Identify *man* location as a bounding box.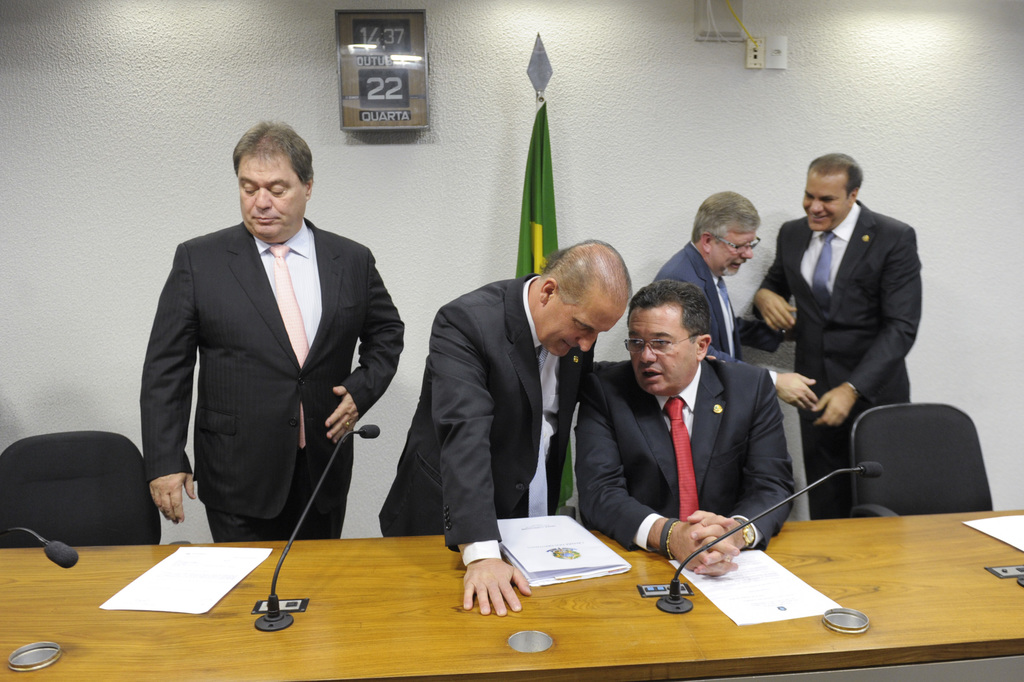
[left=379, top=241, right=632, bottom=619].
